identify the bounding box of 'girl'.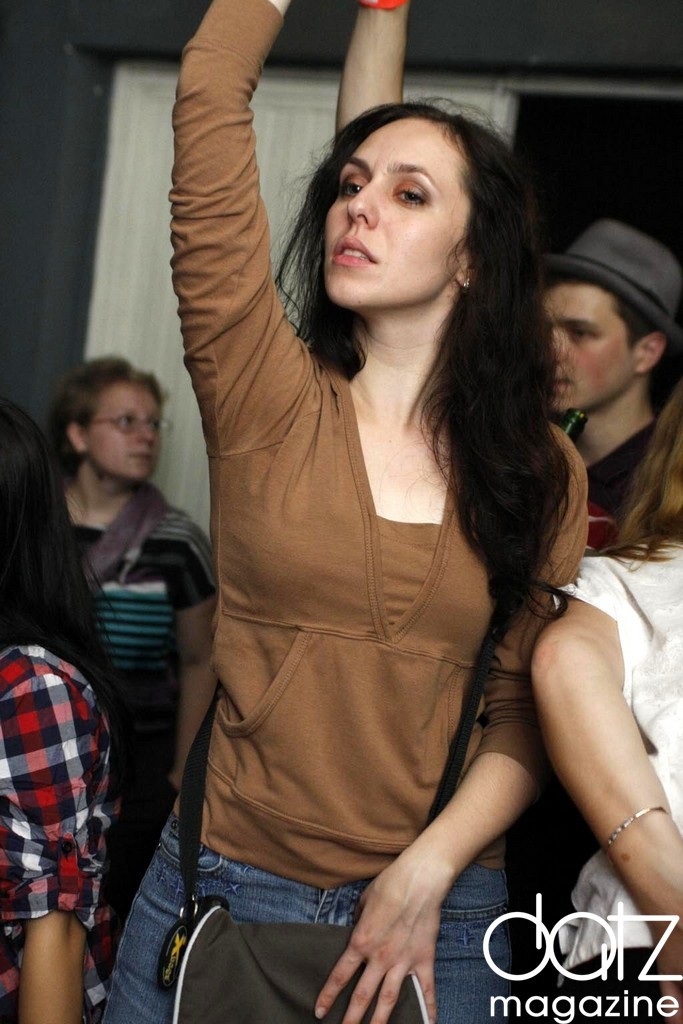
96,0,585,1023.
